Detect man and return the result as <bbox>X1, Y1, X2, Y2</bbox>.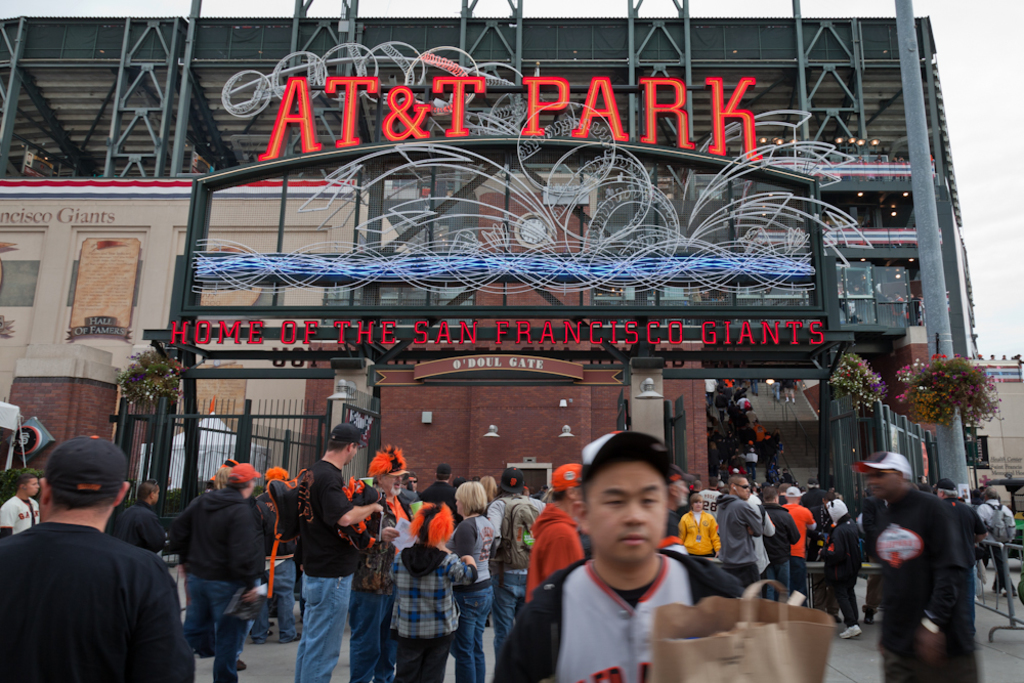
<bbox>978, 488, 1013, 544</bbox>.
